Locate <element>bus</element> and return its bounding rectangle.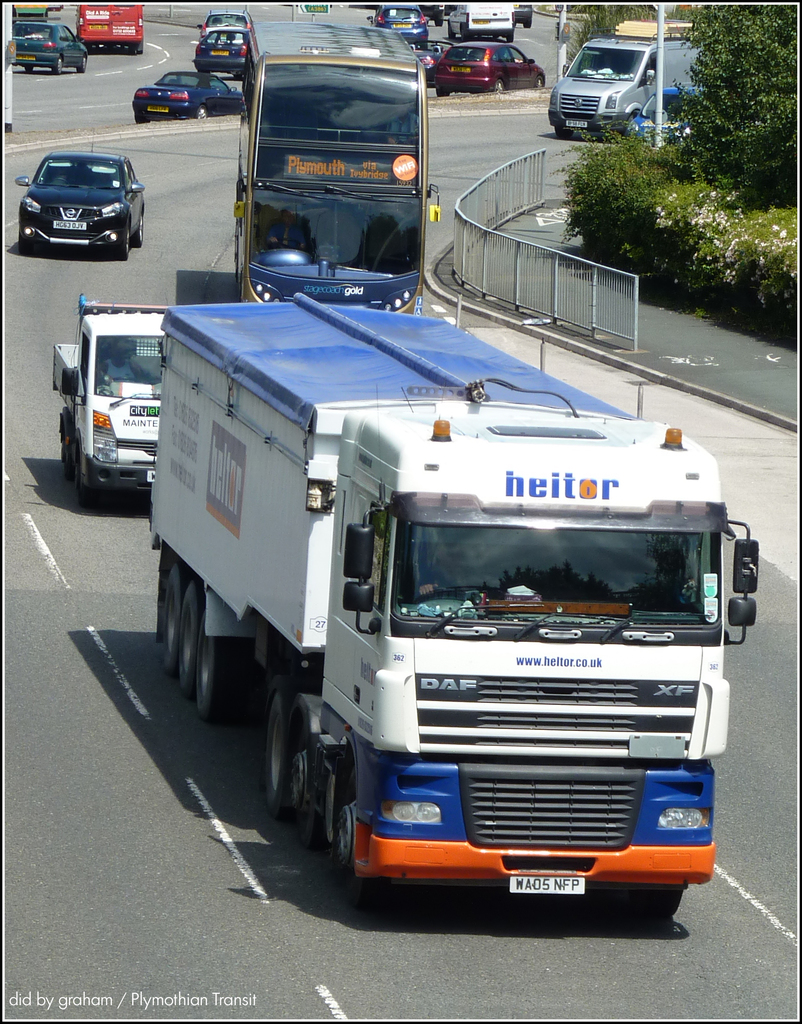
rect(233, 20, 440, 316).
